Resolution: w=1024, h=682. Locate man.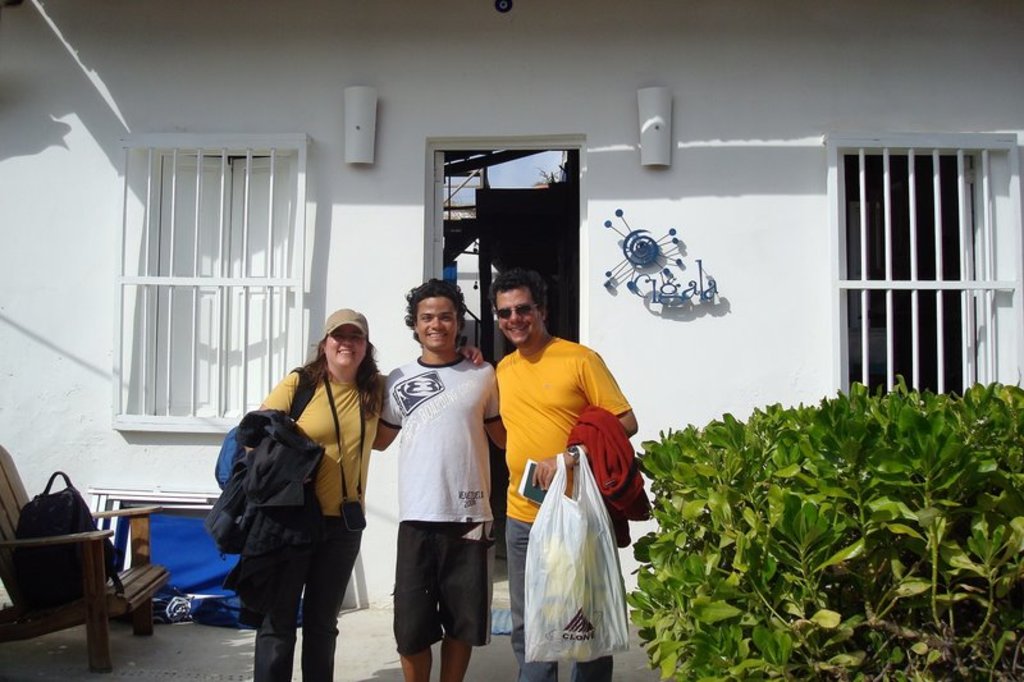
l=374, t=274, r=509, b=681.
